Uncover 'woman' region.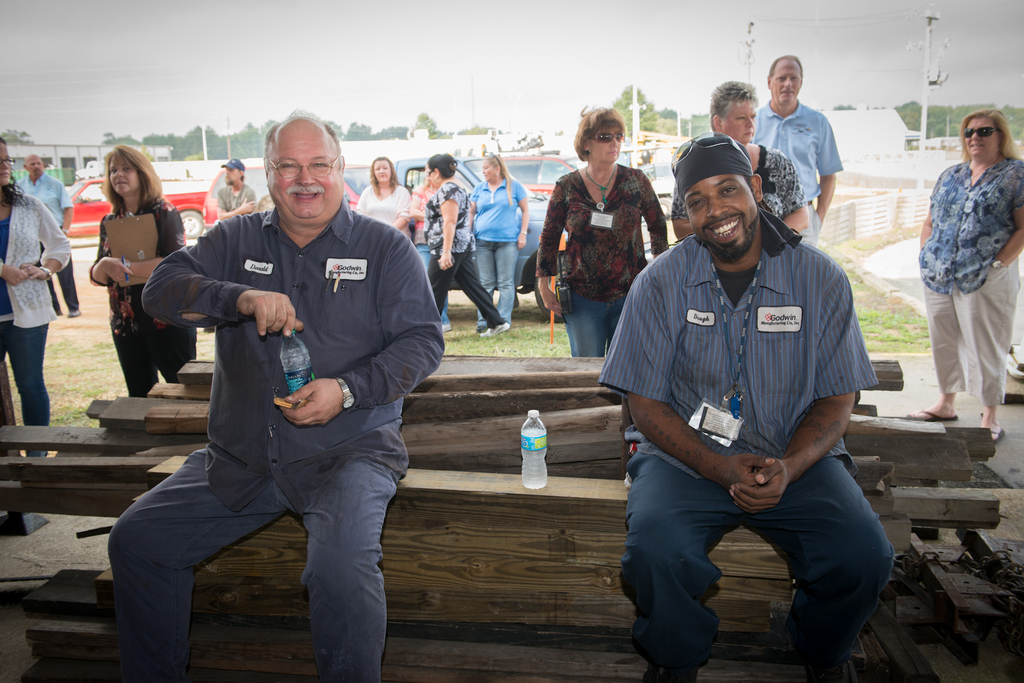
Uncovered: bbox(904, 108, 1023, 438).
